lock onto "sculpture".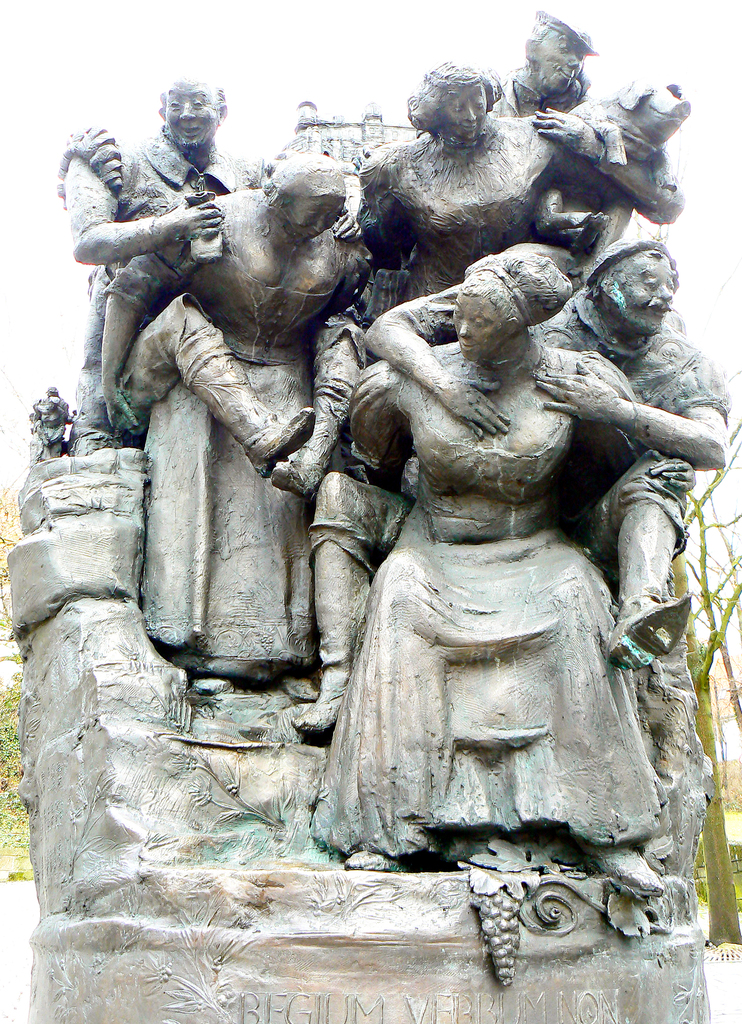
Locked: (508,10,700,263).
